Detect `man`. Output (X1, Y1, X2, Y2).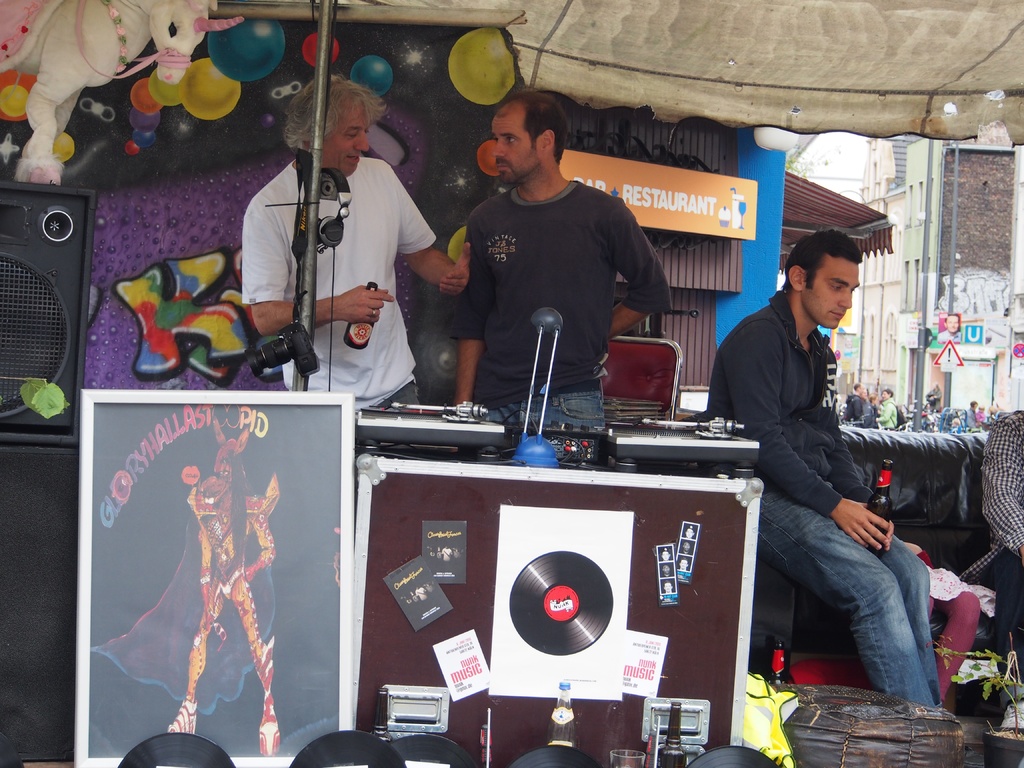
(445, 93, 671, 438).
